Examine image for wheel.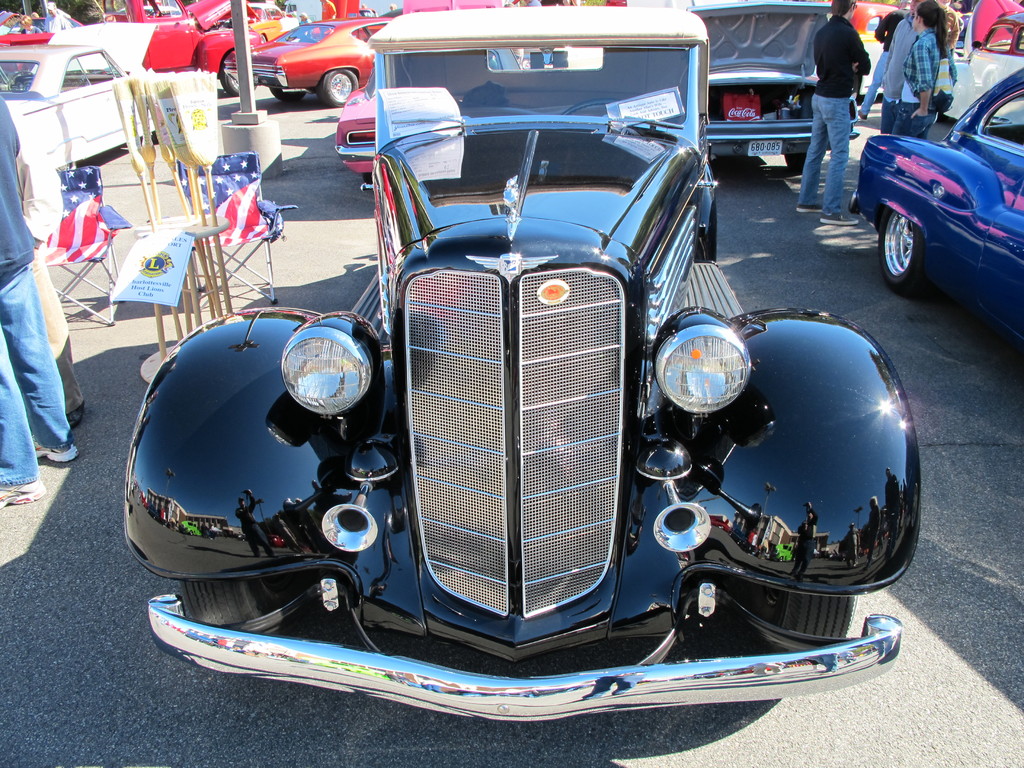
Examination result: bbox(180, 579, 273, 634).
